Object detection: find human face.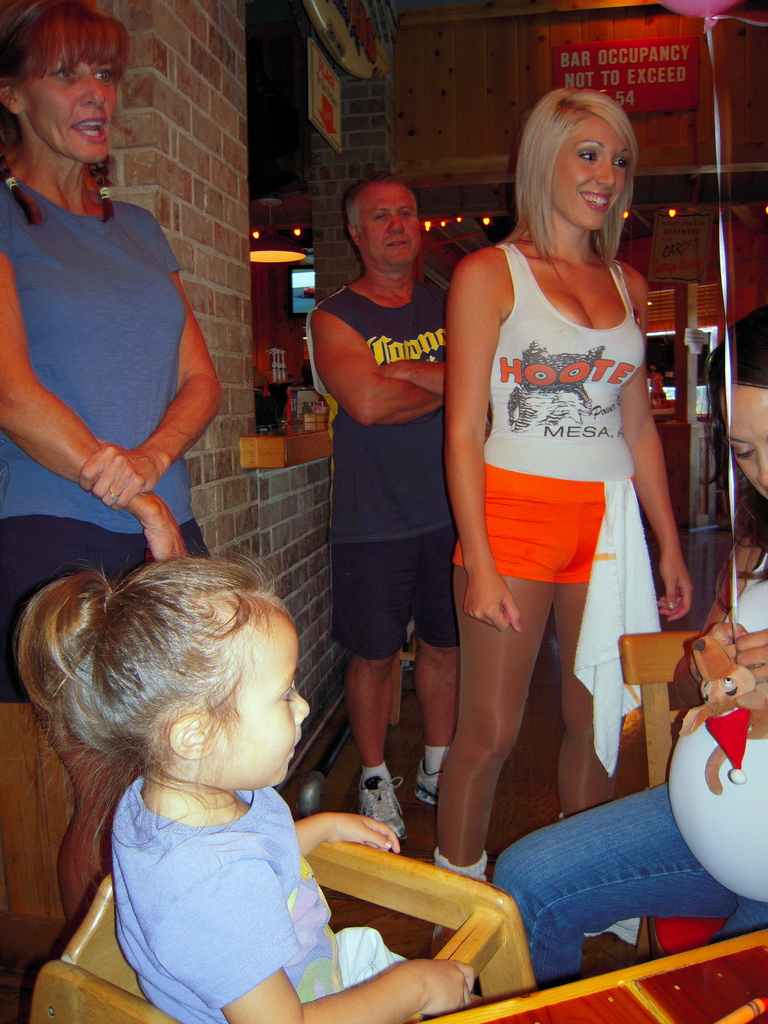
box=[360, 190, 420, 267].
